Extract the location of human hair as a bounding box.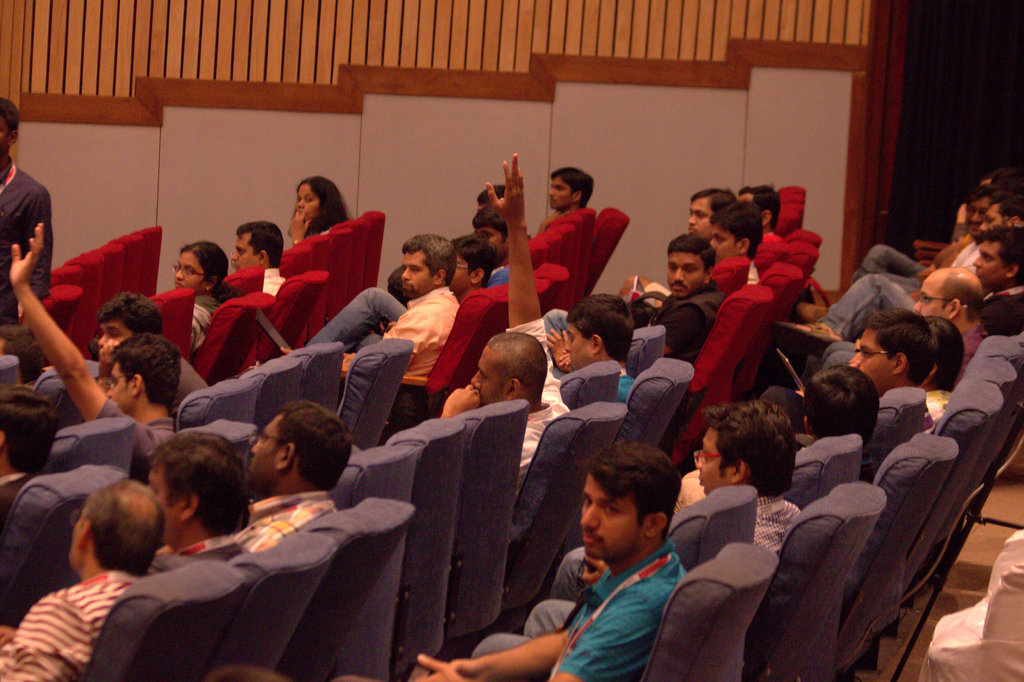
{"left": 486, "top": 330, "right": 548, "bottom": 401}.
